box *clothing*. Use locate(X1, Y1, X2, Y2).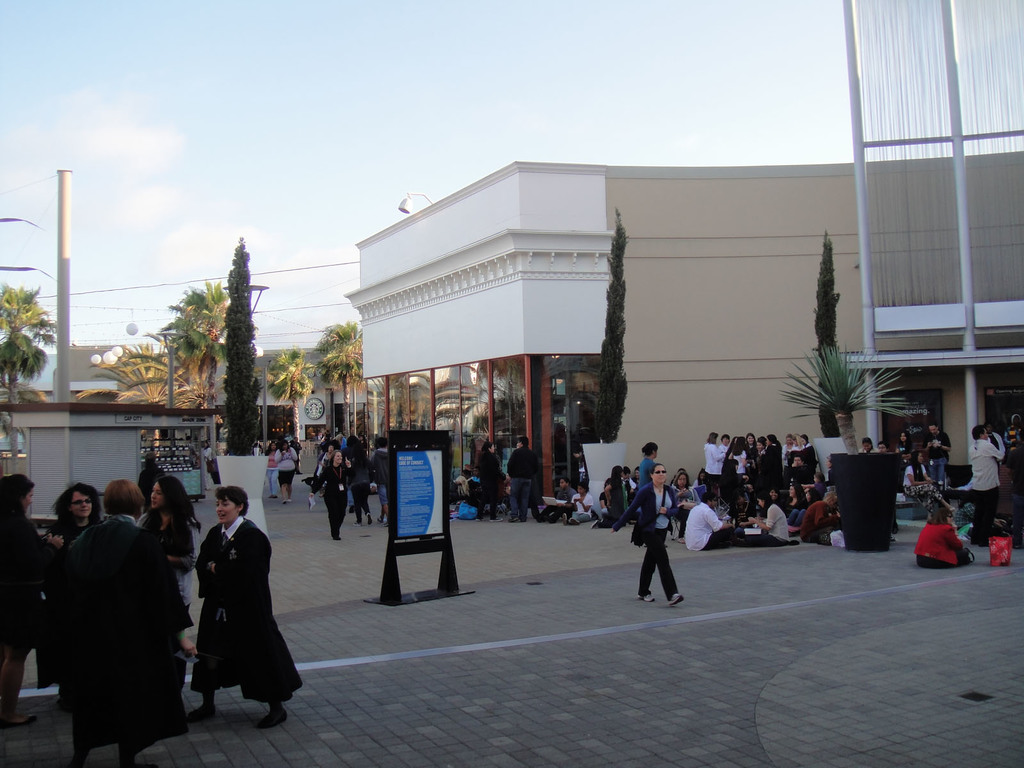
locate(896, 461, 927, 502).
